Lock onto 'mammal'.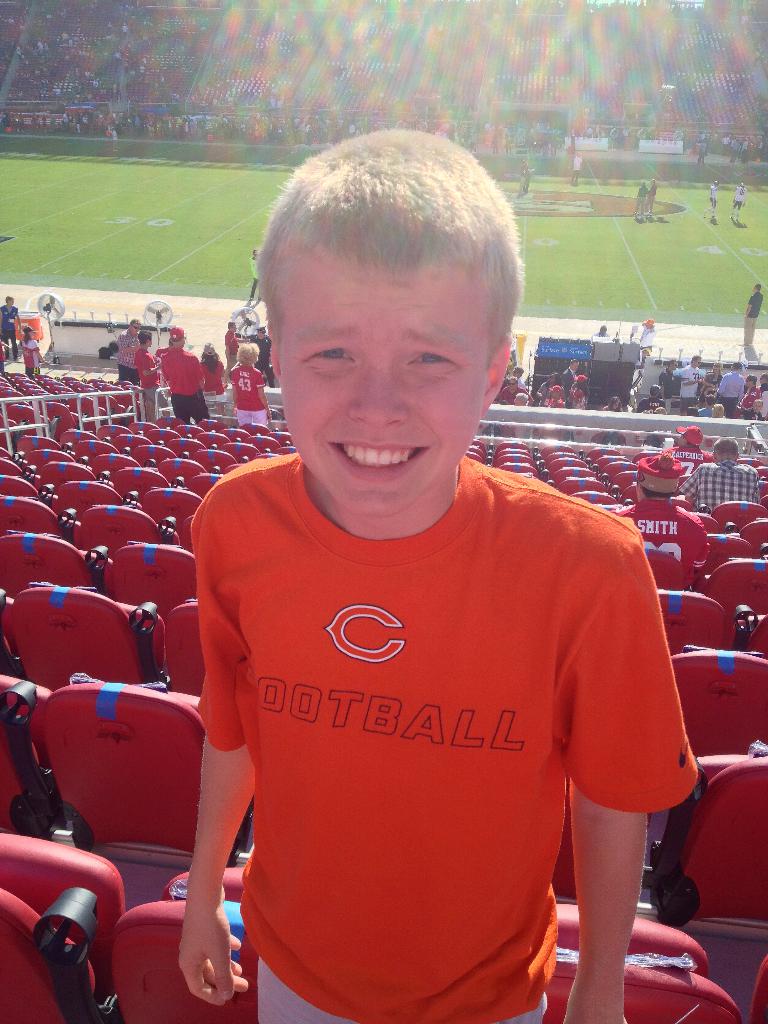
Locked: 708,180,716,217.
